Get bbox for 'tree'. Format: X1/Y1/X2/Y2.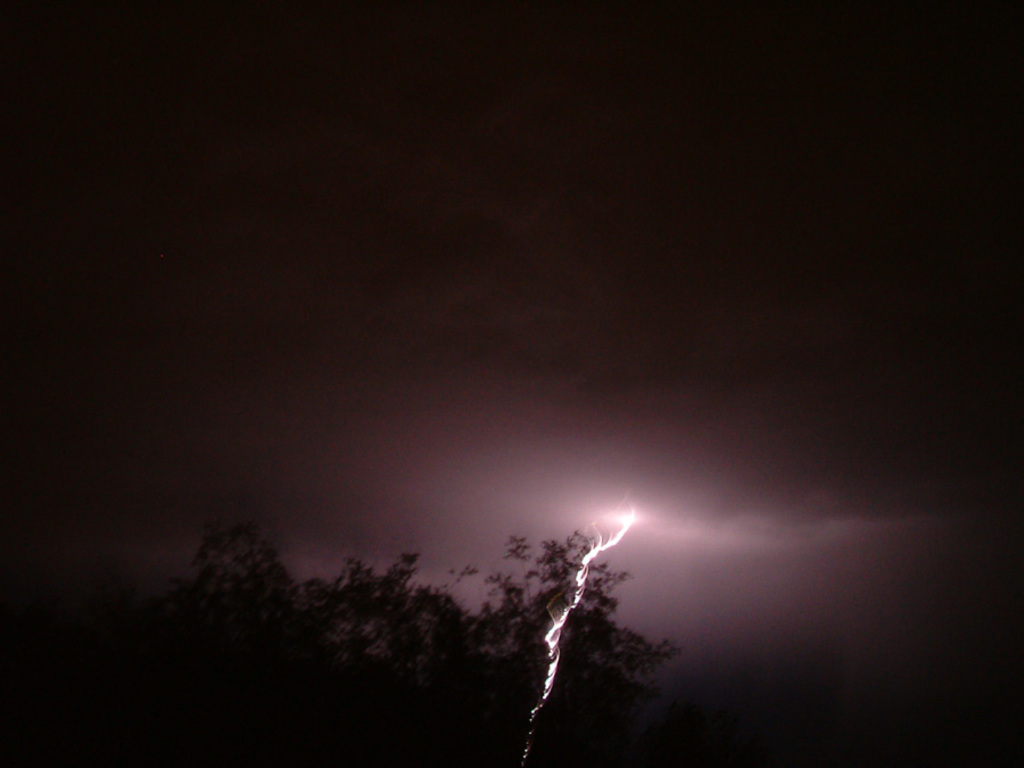
484/538/689/705.
